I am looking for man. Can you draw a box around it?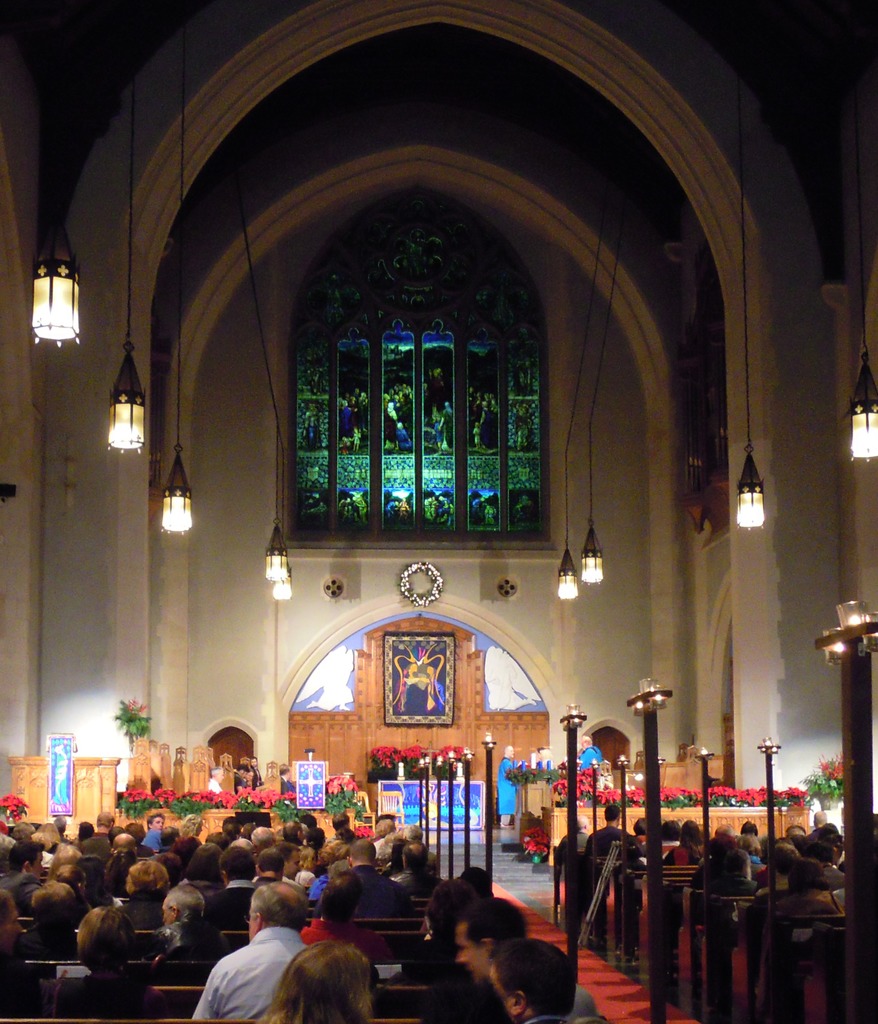
Sure, the bounding box is x1=538, y1=744, x2=556, y2=770.
